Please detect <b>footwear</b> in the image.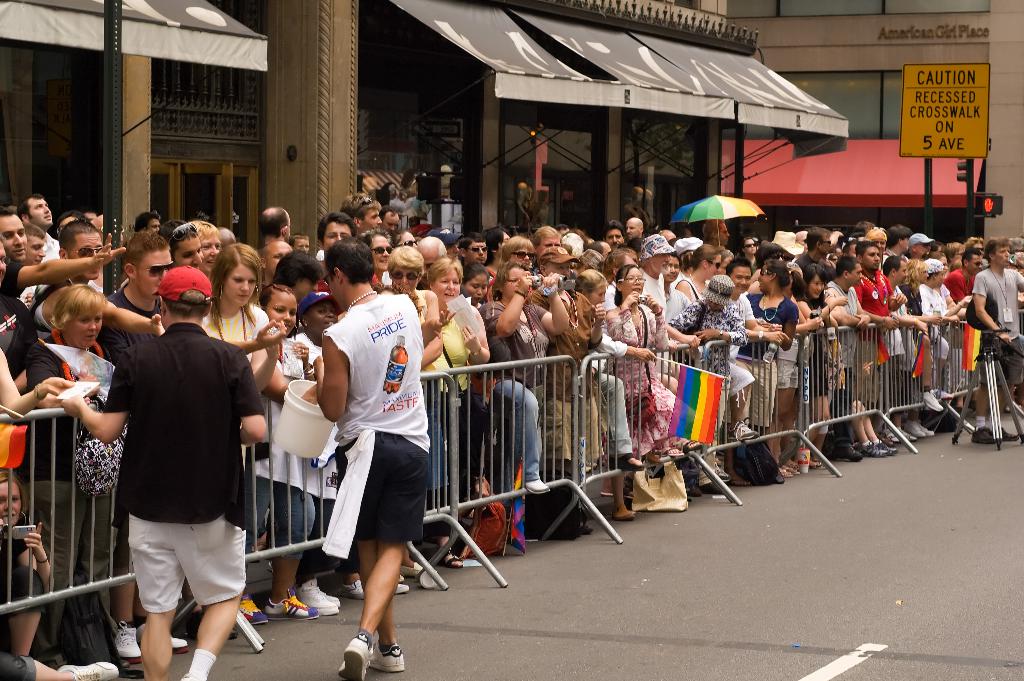
bbox=[374, 643, 403, 675].
